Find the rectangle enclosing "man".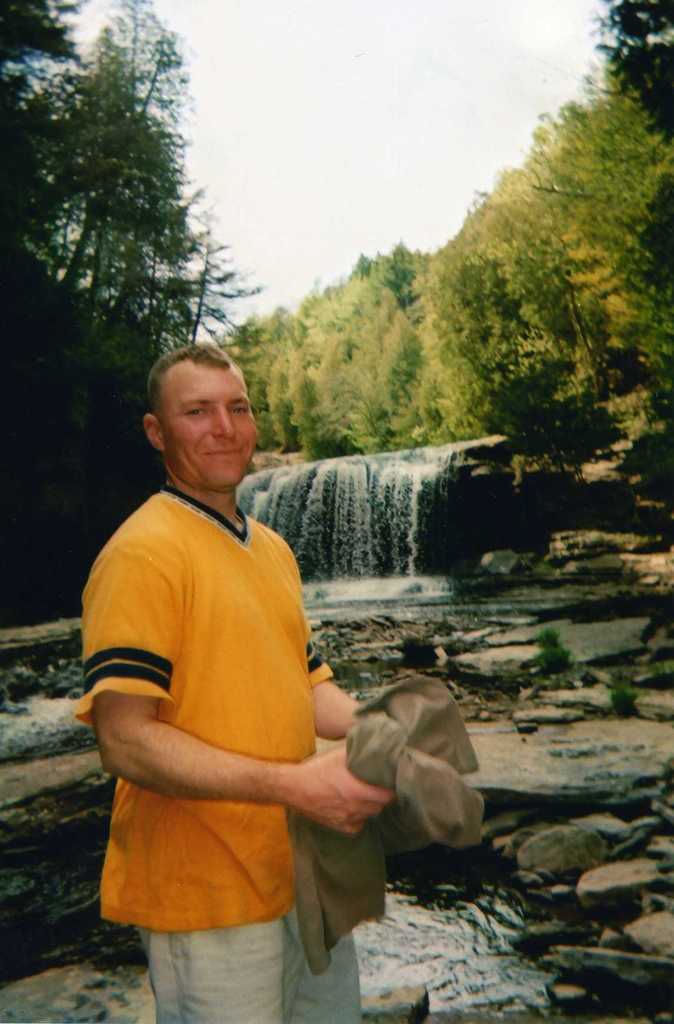
{"x1": 72, "y1": 294, "x2": 418, "y2": 1009}.
